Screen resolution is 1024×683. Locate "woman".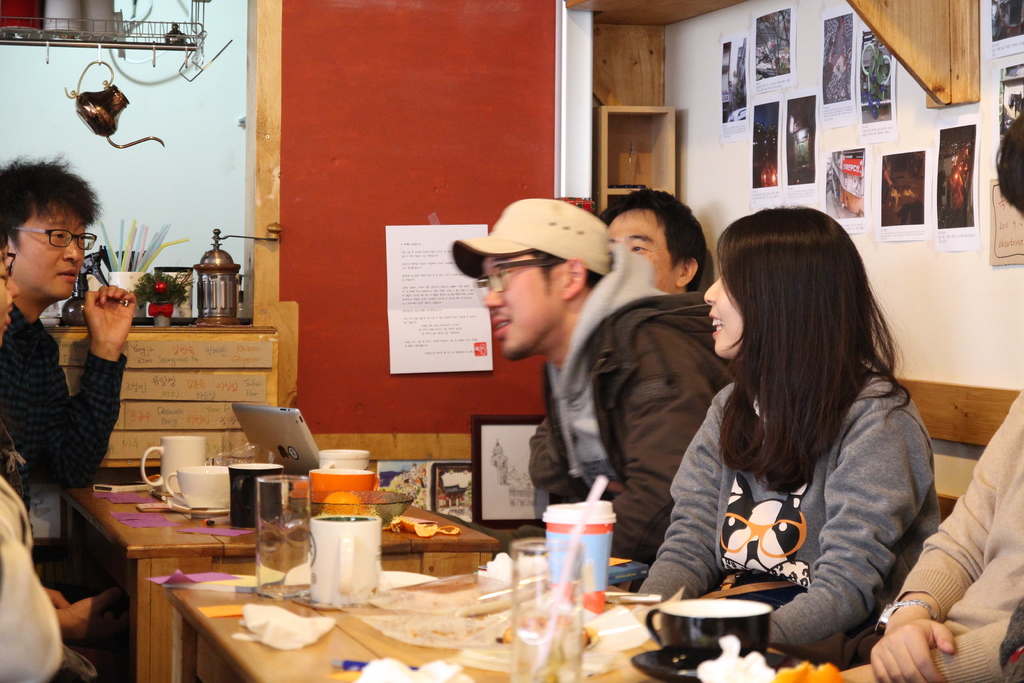
(left=656, top=175, right=945, bottom=670).
